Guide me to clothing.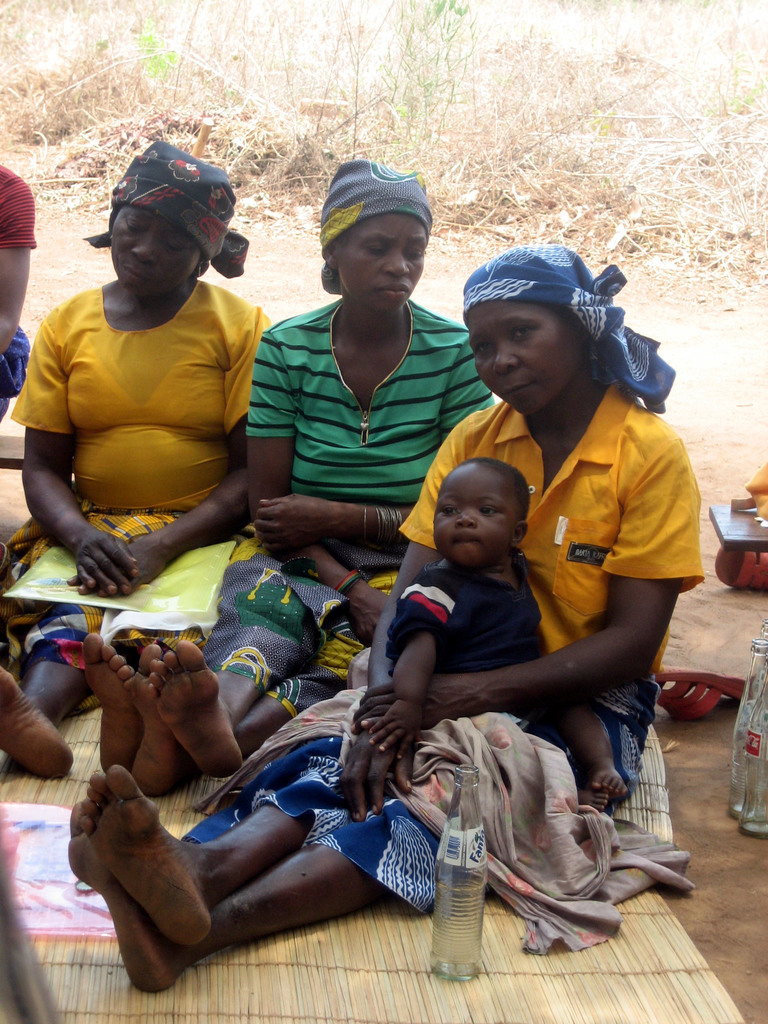
Guidance: {"left": 380, "top": 545, "right": 549, "bottom": 678}.
